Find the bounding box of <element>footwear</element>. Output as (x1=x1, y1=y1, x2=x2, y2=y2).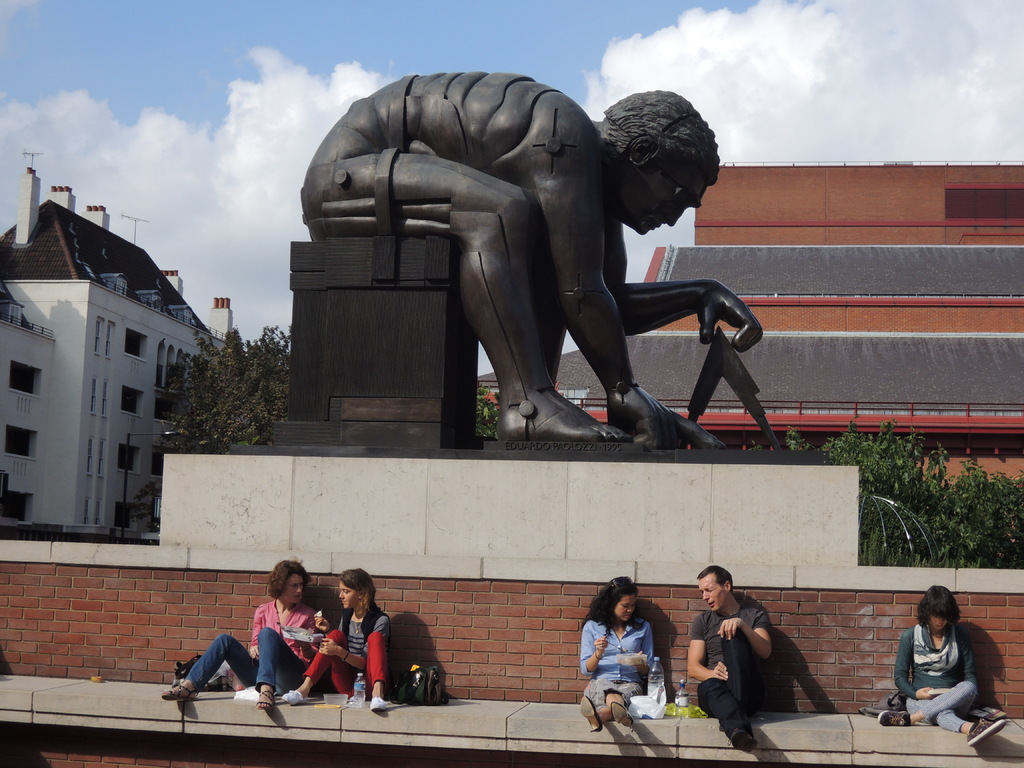
(x1=159, y1=685, x2=200, y2=704).
